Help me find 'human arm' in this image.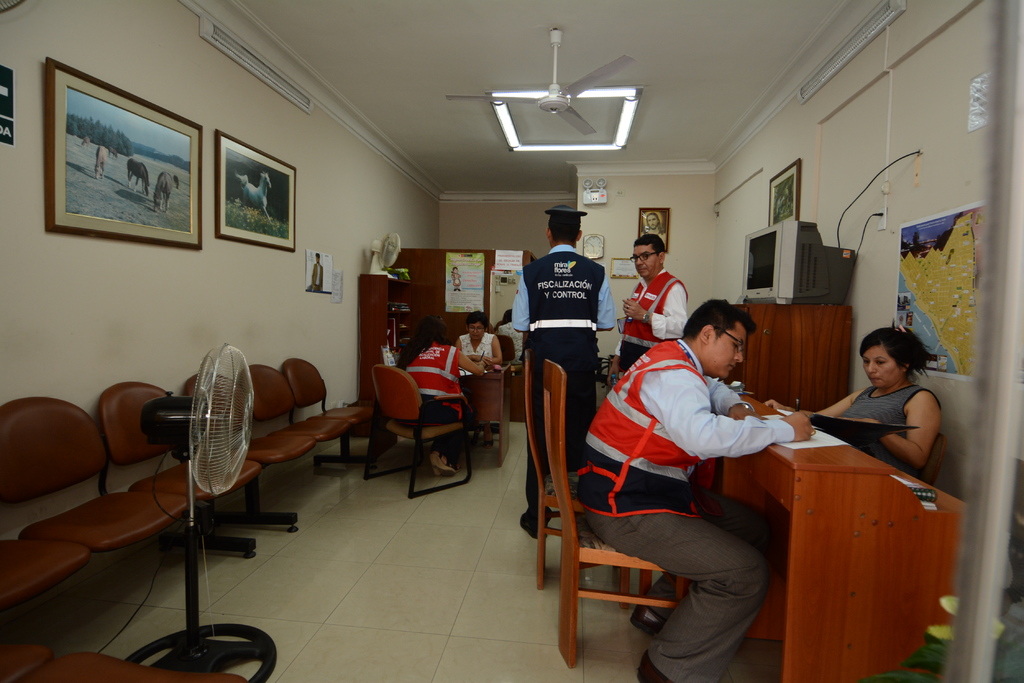
Found it: {"left": 454, "top": 348, "right": 488, "bottom": 376}.
